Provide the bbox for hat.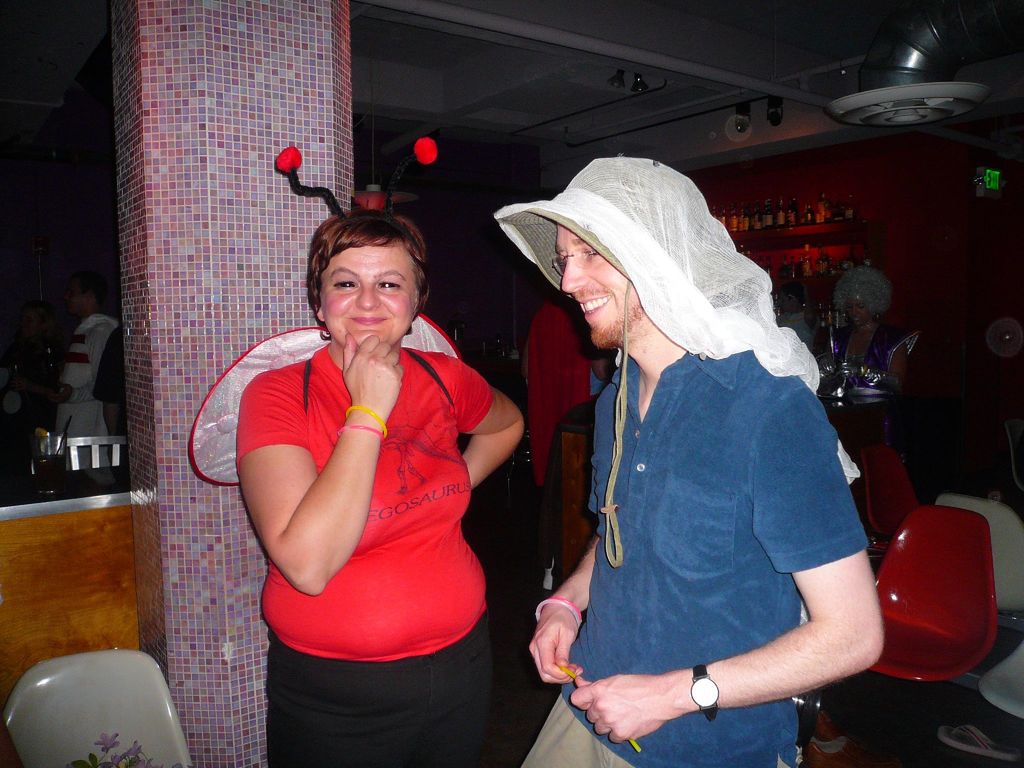
BBox(490, 158, 764, 567).
